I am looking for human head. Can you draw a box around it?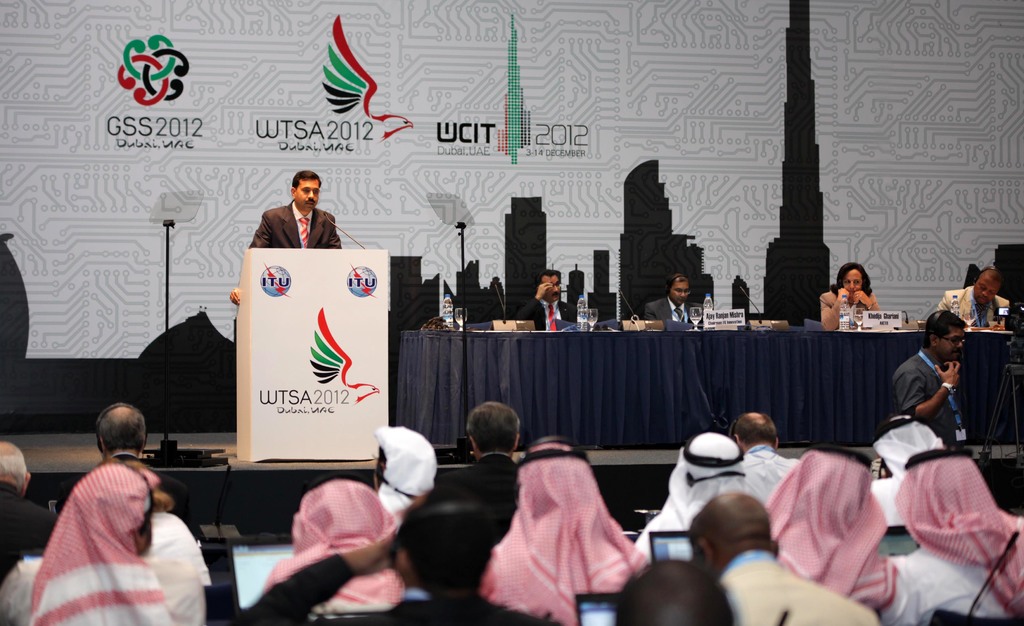
Sure, the bounding box is x1=540 y1=268 x2=561 y2=303.
